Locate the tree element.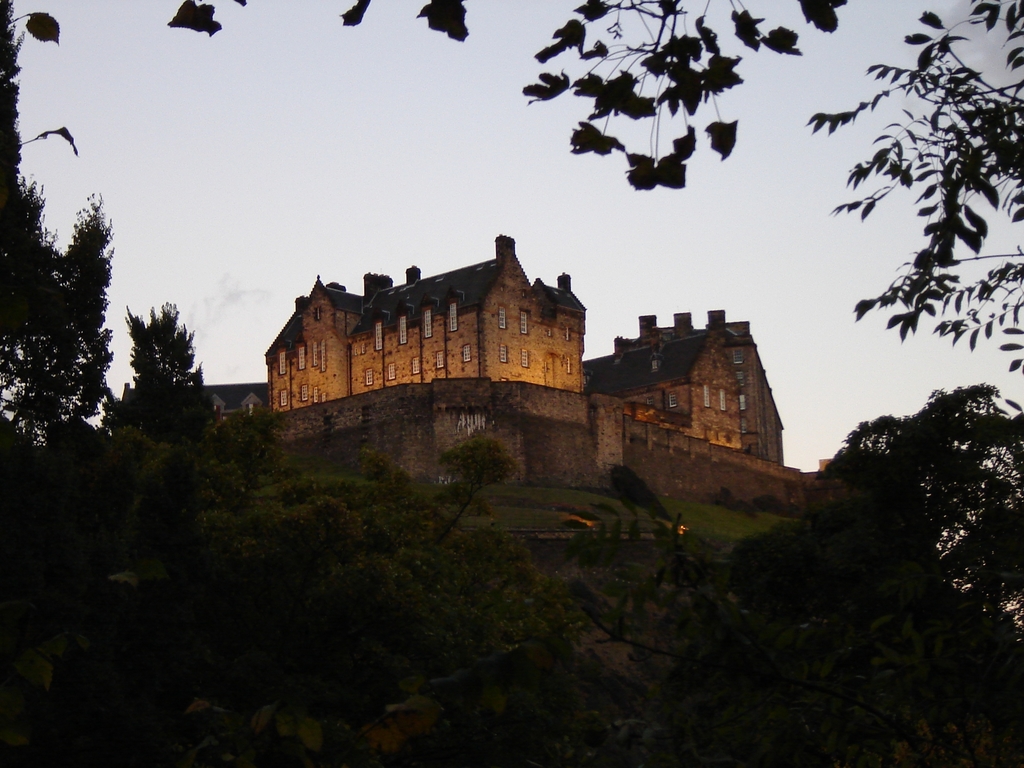
Element bbox: [841,1,1023,344].
